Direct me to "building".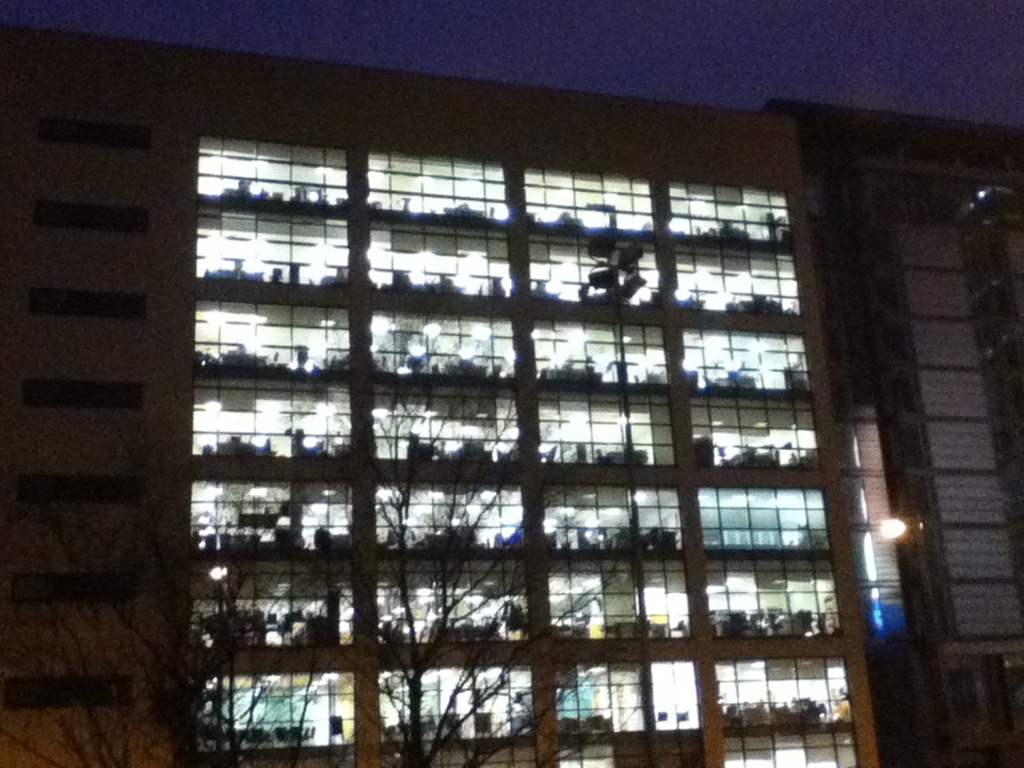
Direction: 0,28,1023,763.
